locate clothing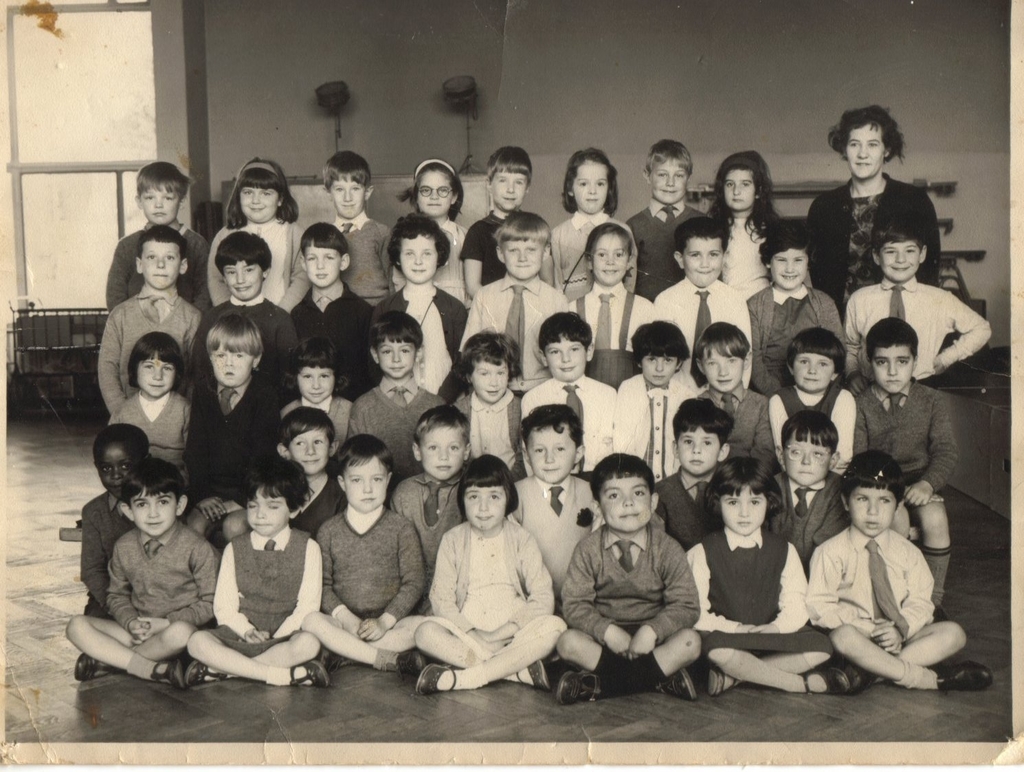
left=102, top=217, right=209, bottom=305
